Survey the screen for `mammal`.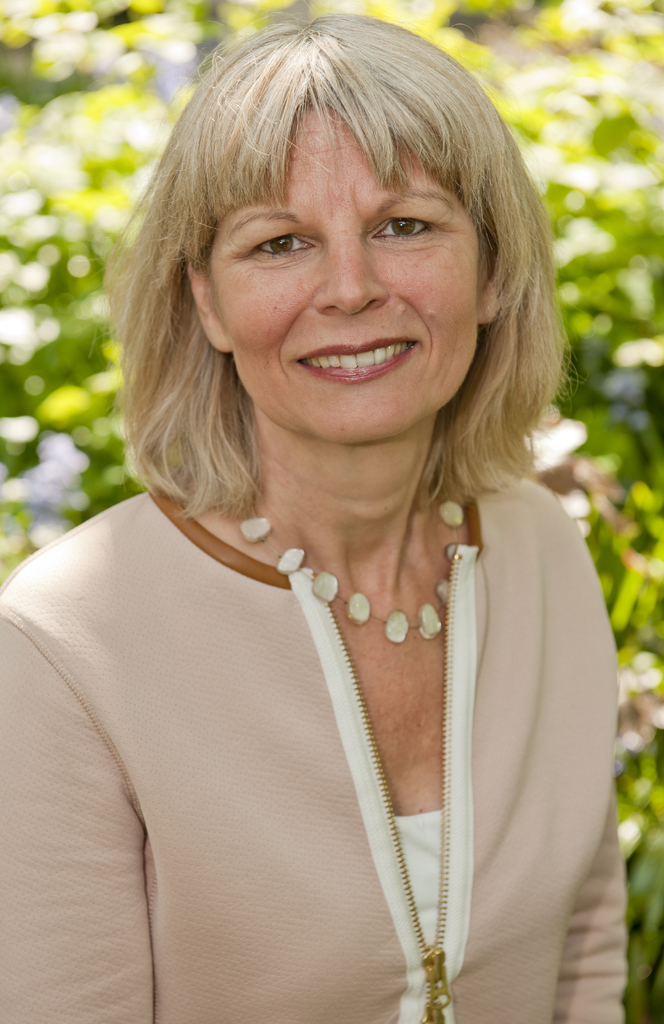
Survey found: pyautogui.locateOnScreen(1, 4, 663, 929).
